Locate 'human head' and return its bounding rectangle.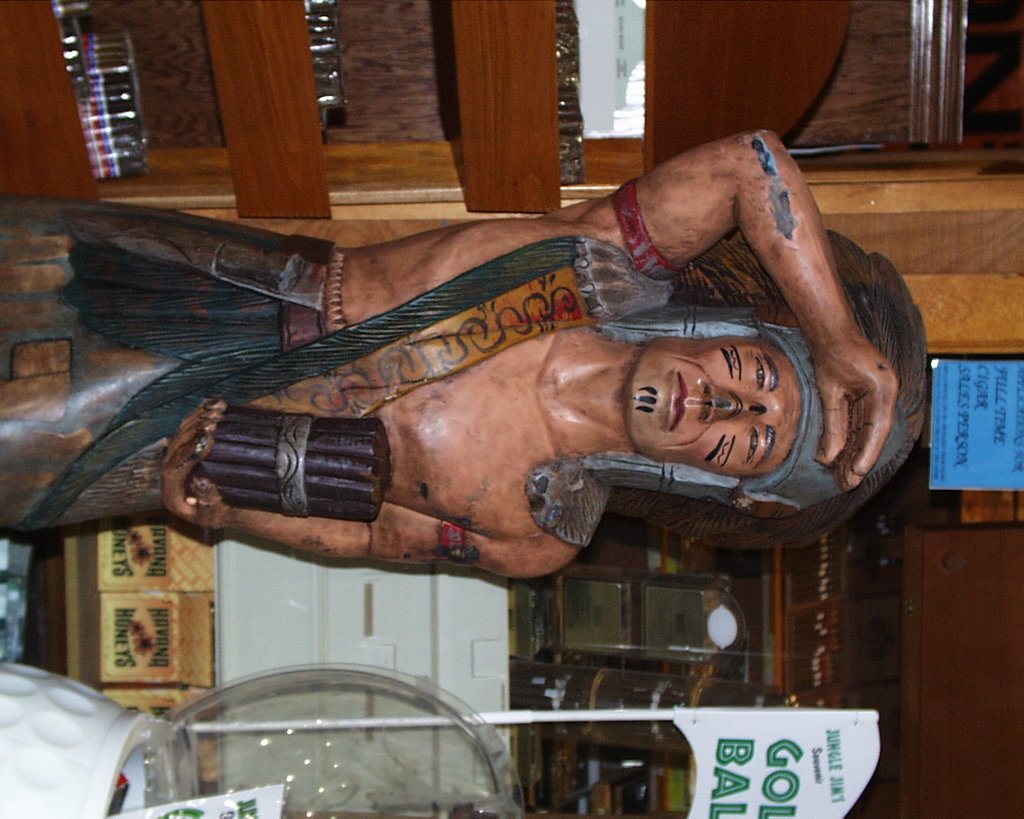
box=[631, 310, 907, 517].
